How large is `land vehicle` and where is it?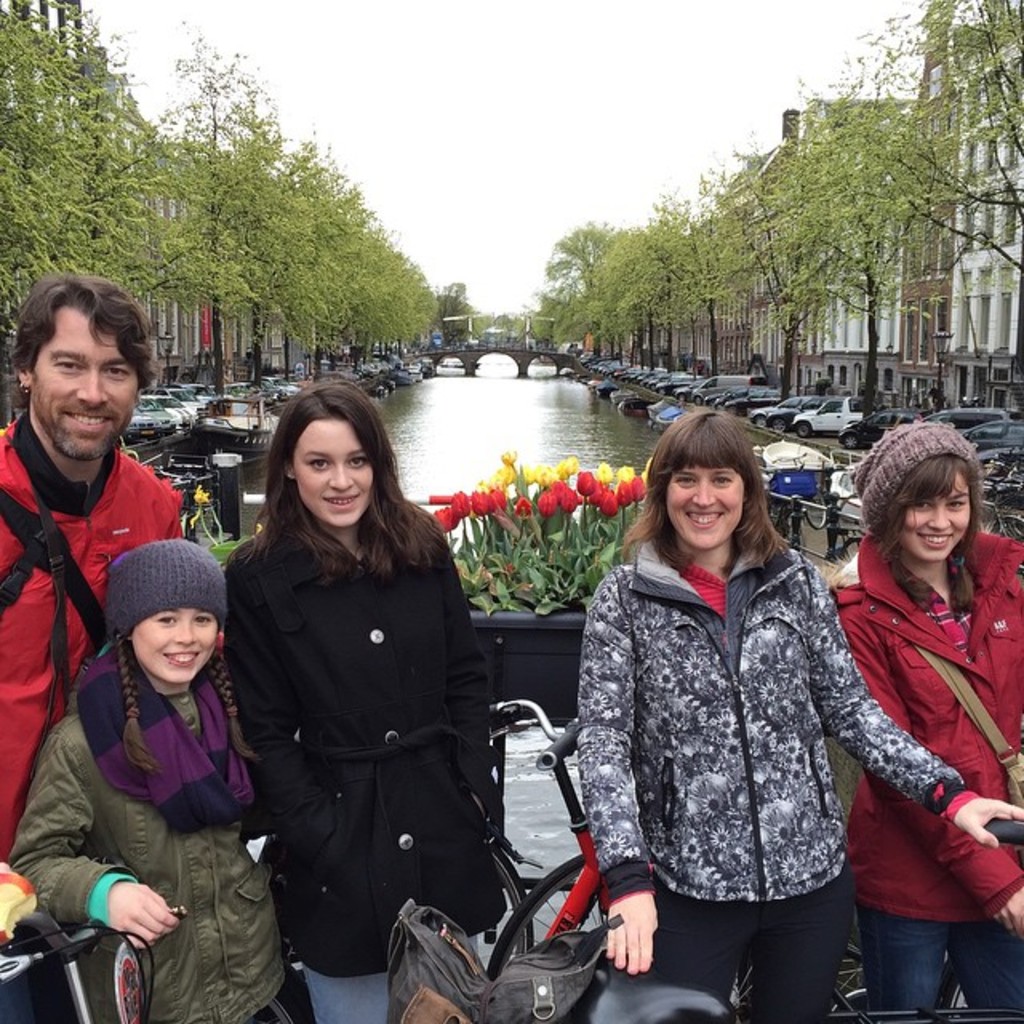
Bounding box: {"left": 480, "top": 810, "right": 549, "bottom": 970}.
